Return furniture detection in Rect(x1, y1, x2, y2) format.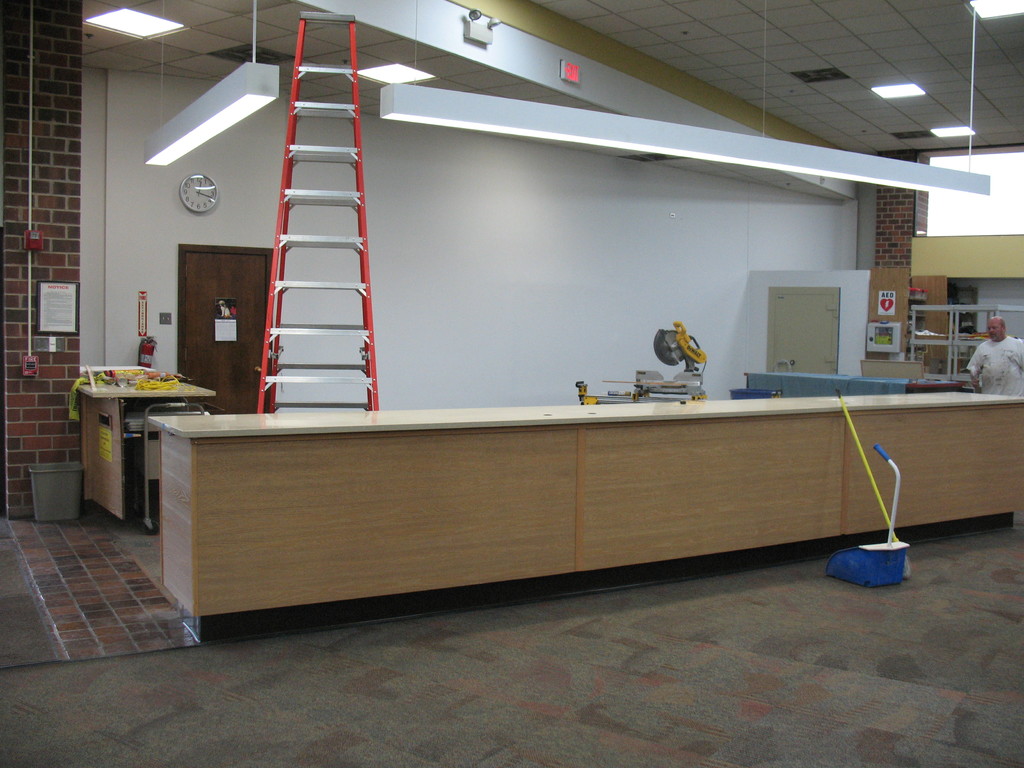
Rect(746, 373, 962, 397).
